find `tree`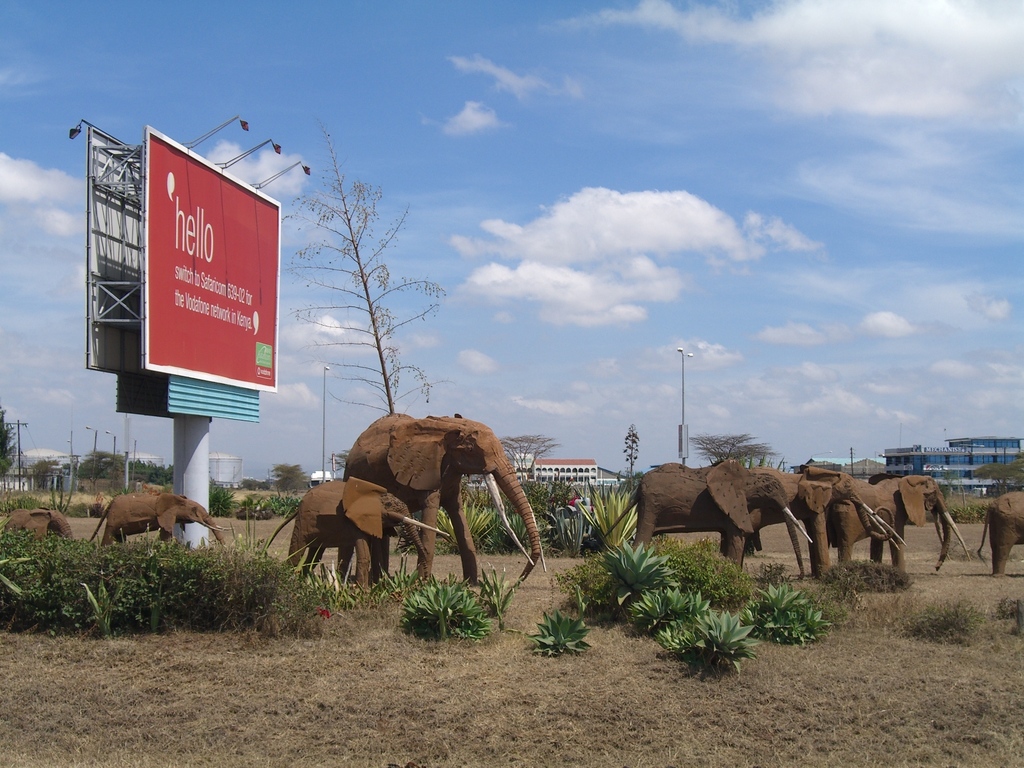
<bbox>242, 477, 268, 494</bbox>
